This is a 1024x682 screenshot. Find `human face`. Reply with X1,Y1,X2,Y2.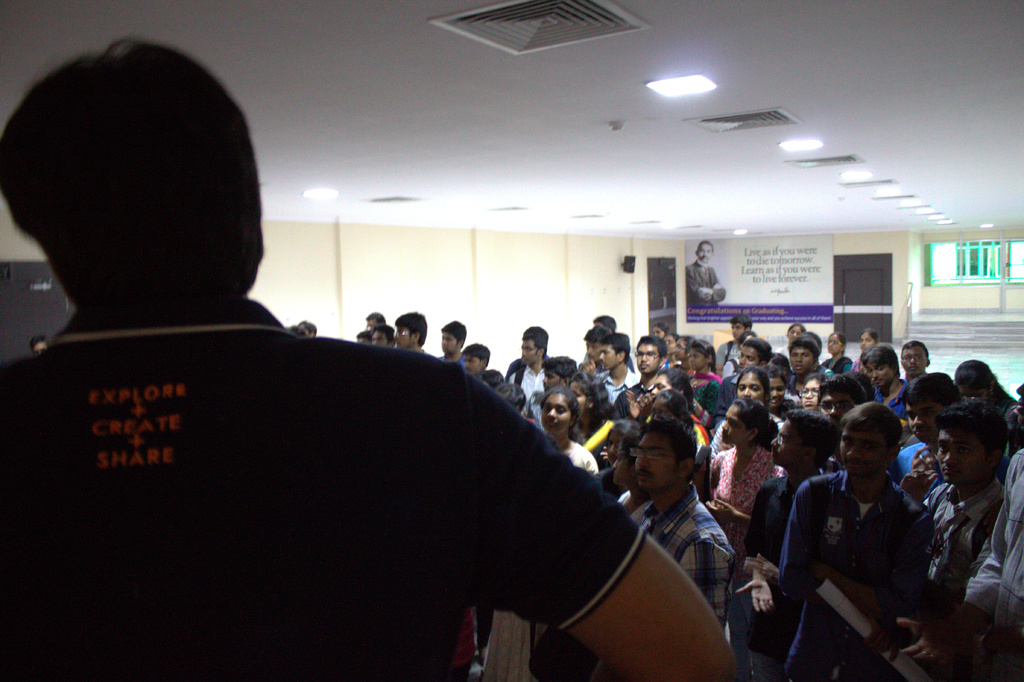
901,344,927,377.
